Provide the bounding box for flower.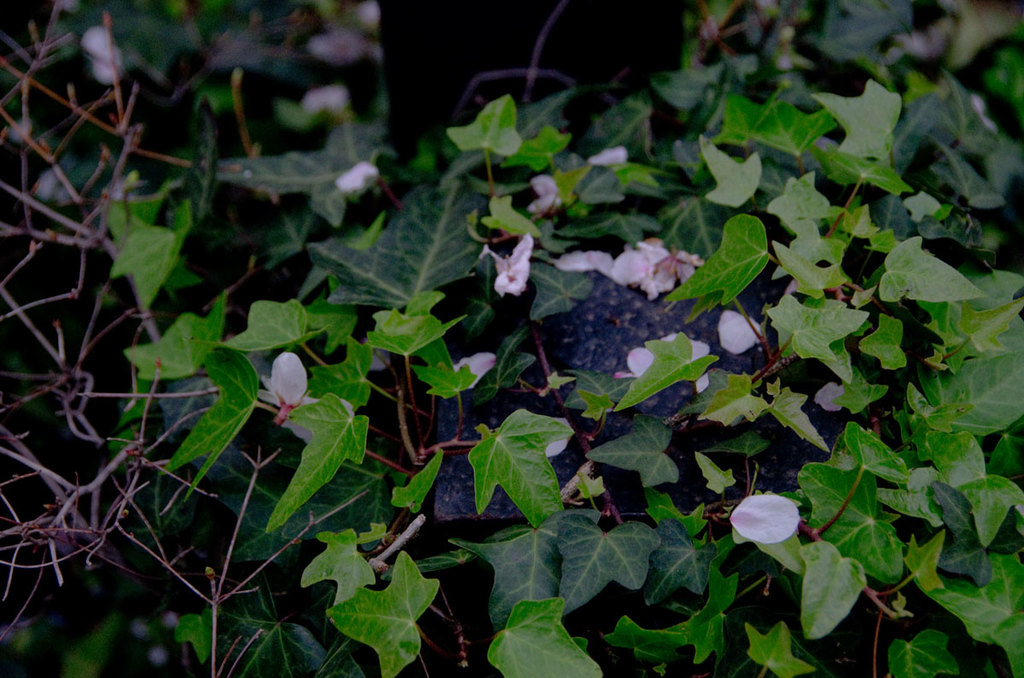
bbox(530, 168, 568, 217).
